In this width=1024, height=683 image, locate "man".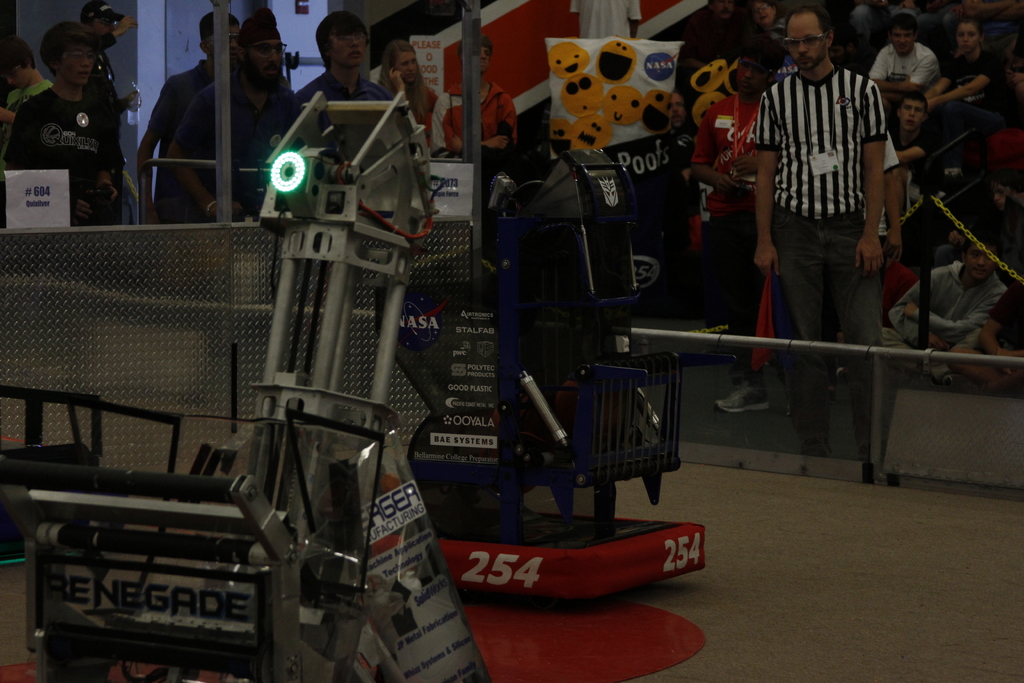
Bounding box: select_region(745, 26, 917, 456).
